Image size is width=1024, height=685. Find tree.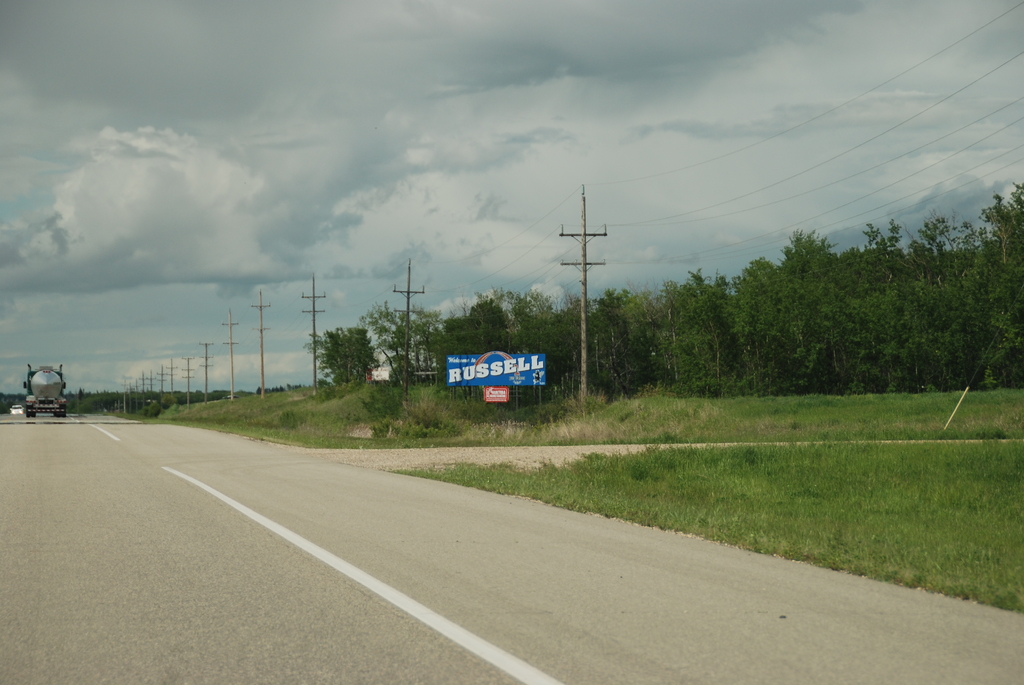
crop(301, 311, 376, 405).
